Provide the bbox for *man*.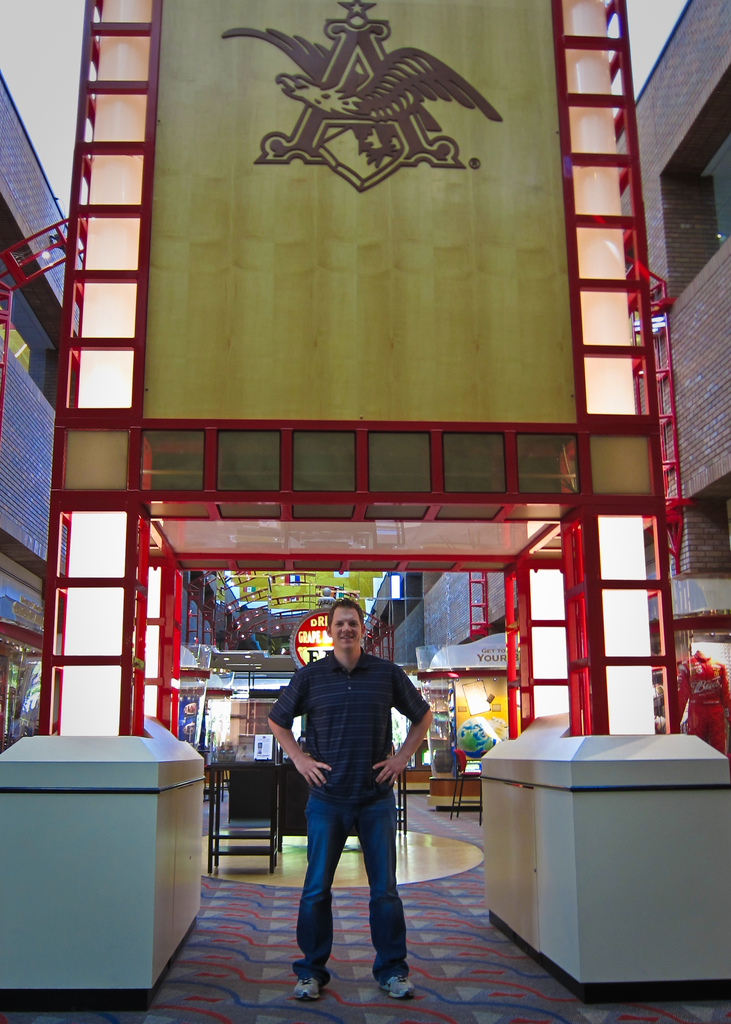
Rect(261, 600, 440, 1006).
